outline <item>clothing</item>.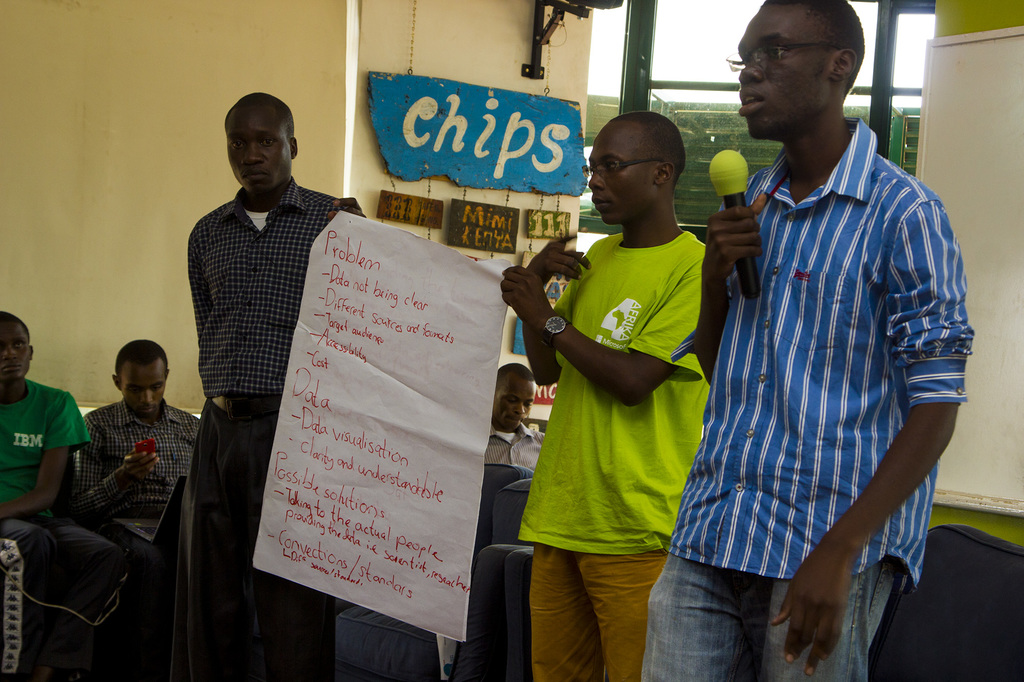
Outline: pyautogui.locateOnScreen(481, 427, 550, 473).
